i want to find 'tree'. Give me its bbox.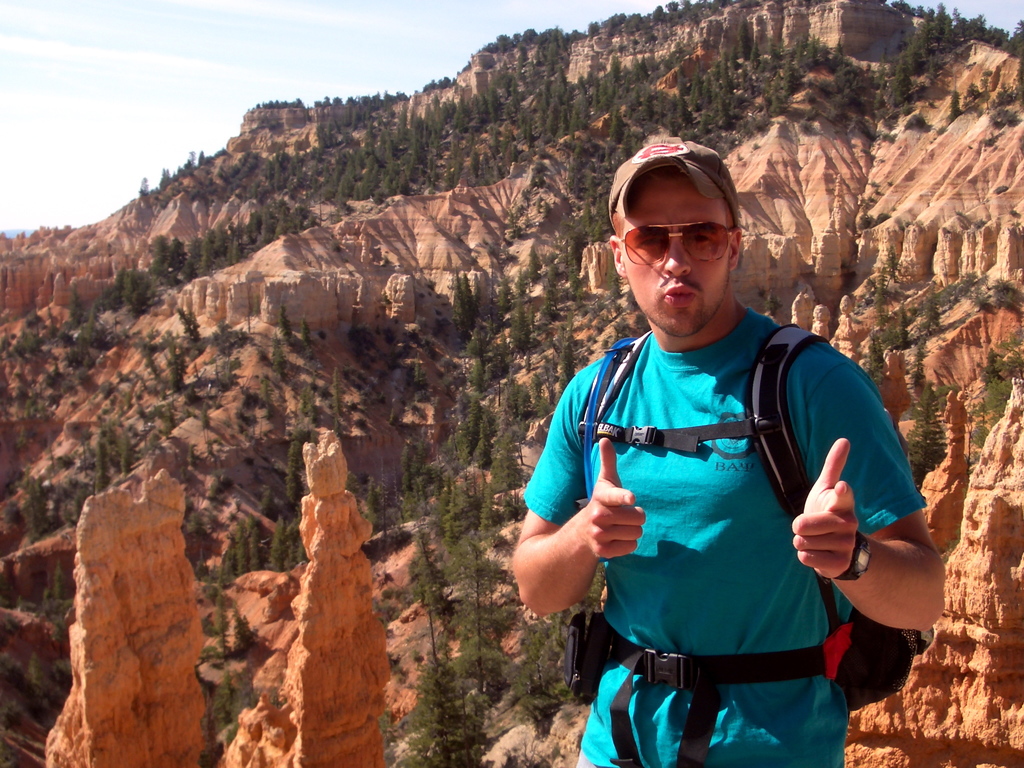
pyautogui.locateOnScreen(900, 383, 948, 486).
